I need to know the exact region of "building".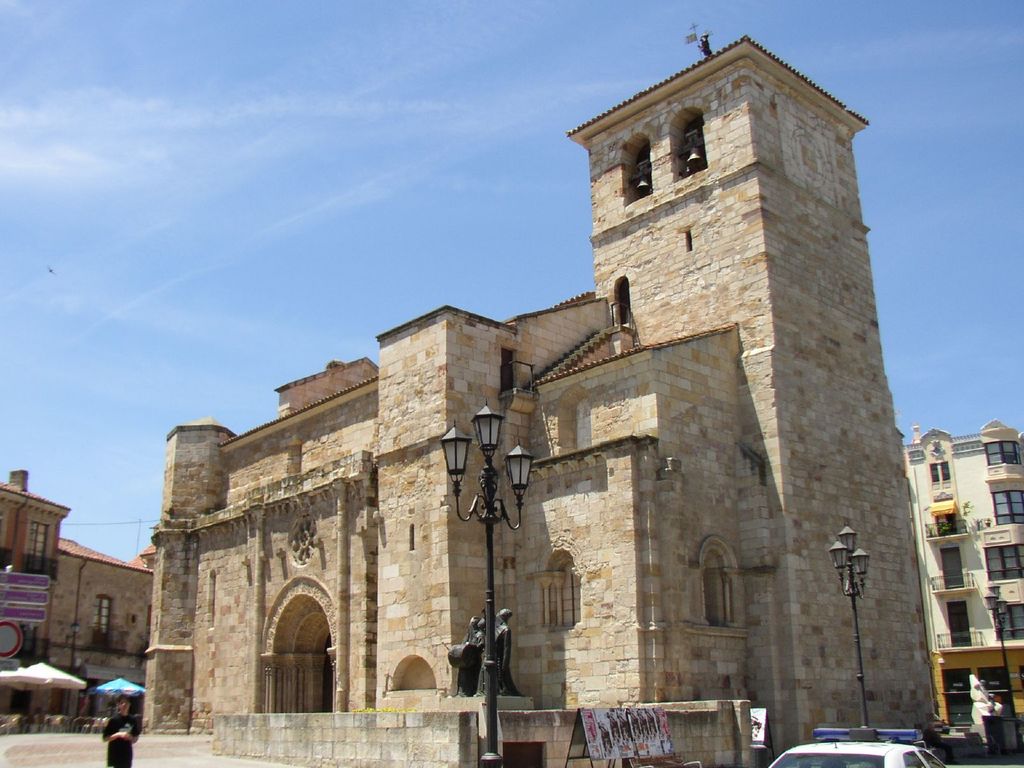
Region: x1=0 y1=461 x2=68 y2=726.
